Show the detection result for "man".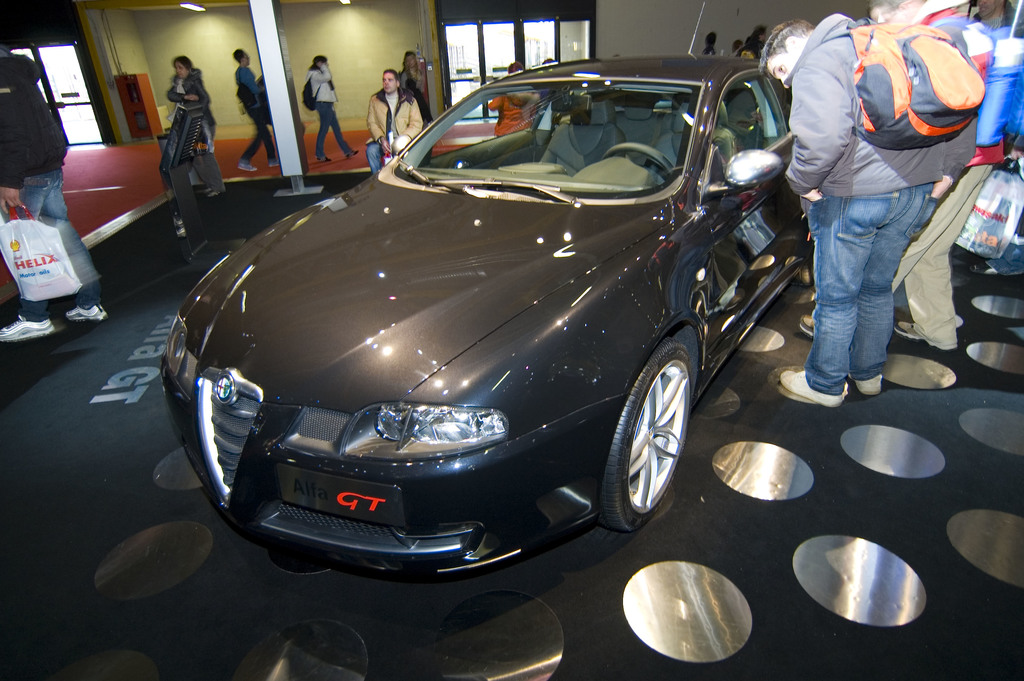
{"x1": 792, "y1": 0, "x2": 961, "y2": 349}.
